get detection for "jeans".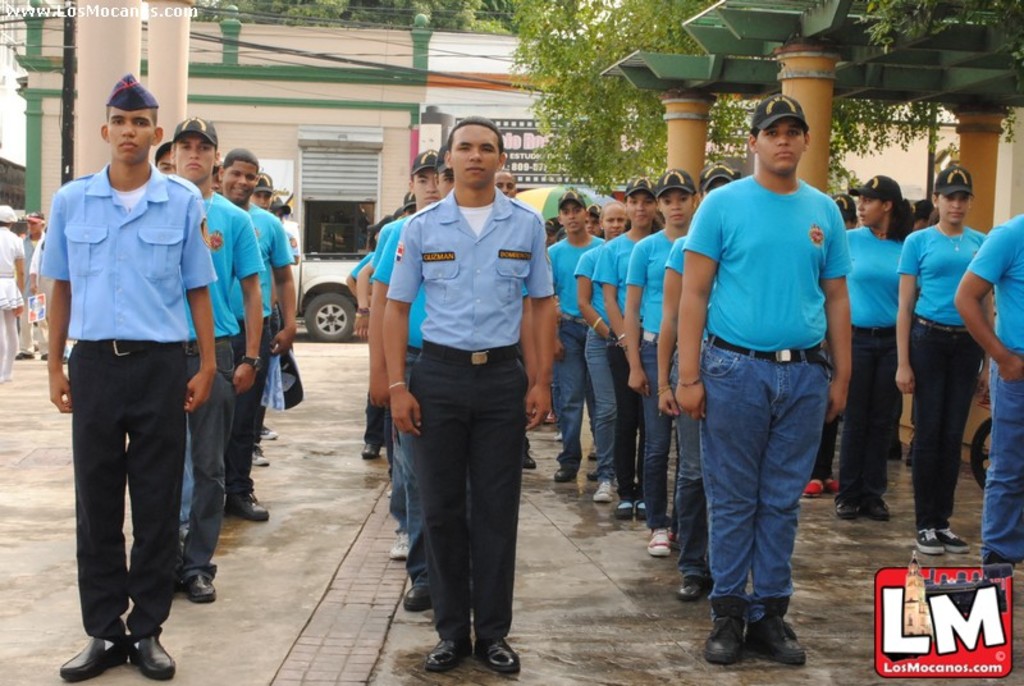
Detection: rect(614, 340, 637, 484).
